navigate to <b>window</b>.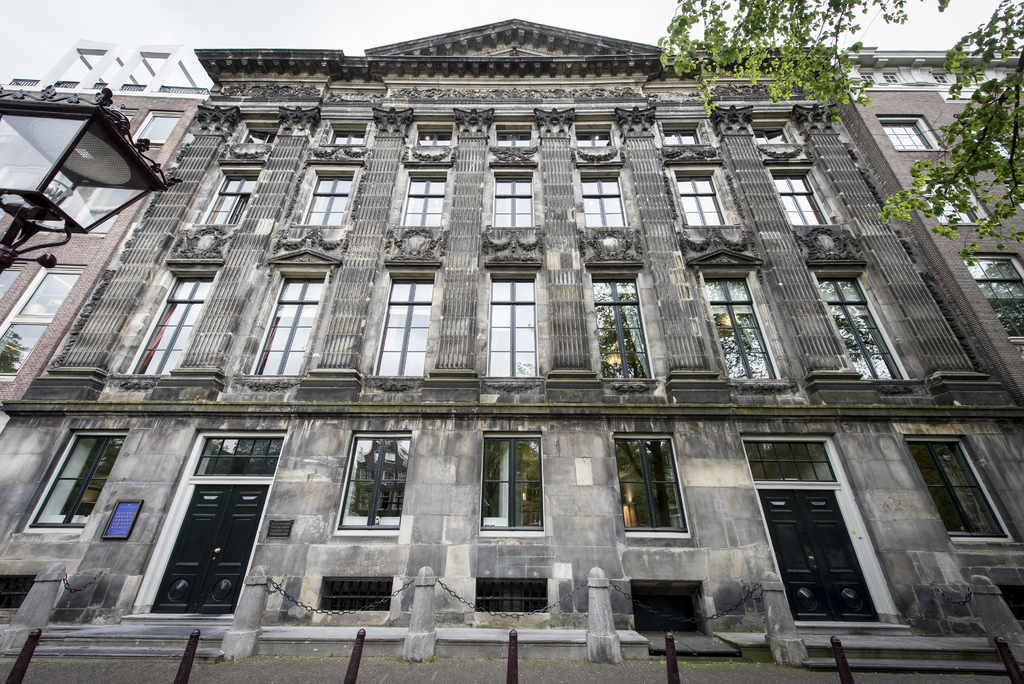
Navigation target: (699,271,794,386).
